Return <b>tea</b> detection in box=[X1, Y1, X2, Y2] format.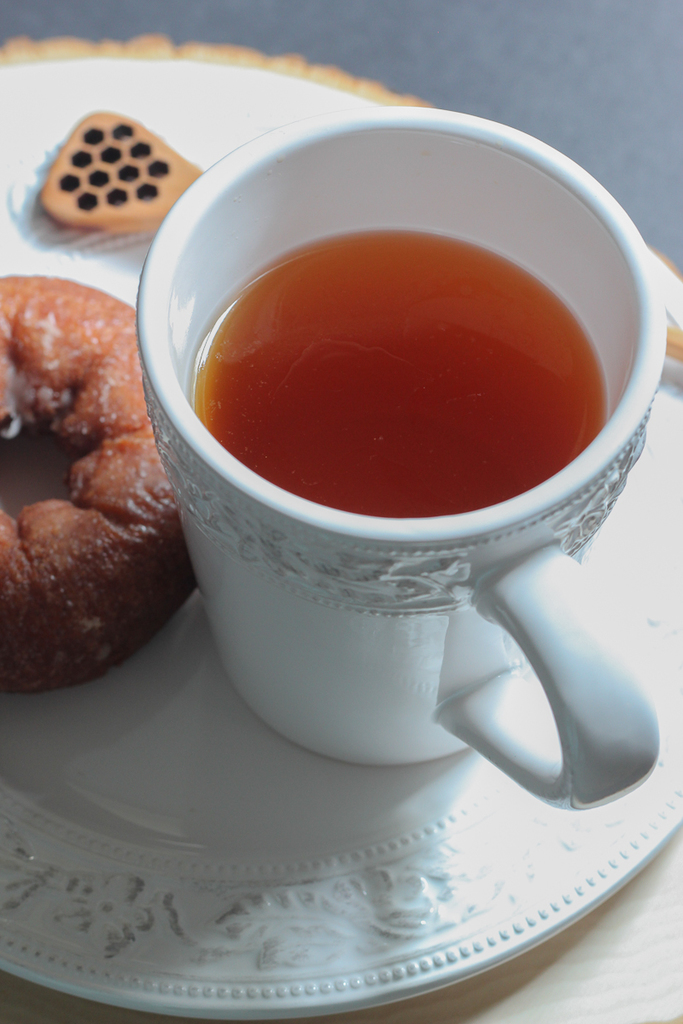
box=[191, 228, 605, 512].
